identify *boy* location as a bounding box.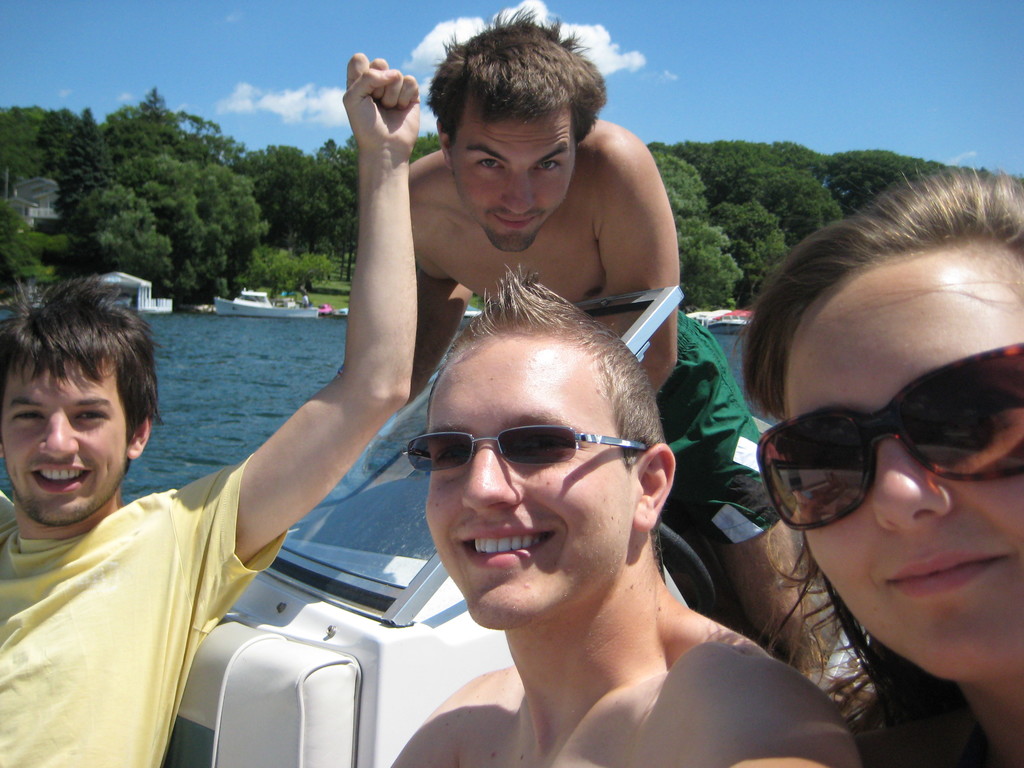
<bbox>370, 272, 861, 767</bbox>.
